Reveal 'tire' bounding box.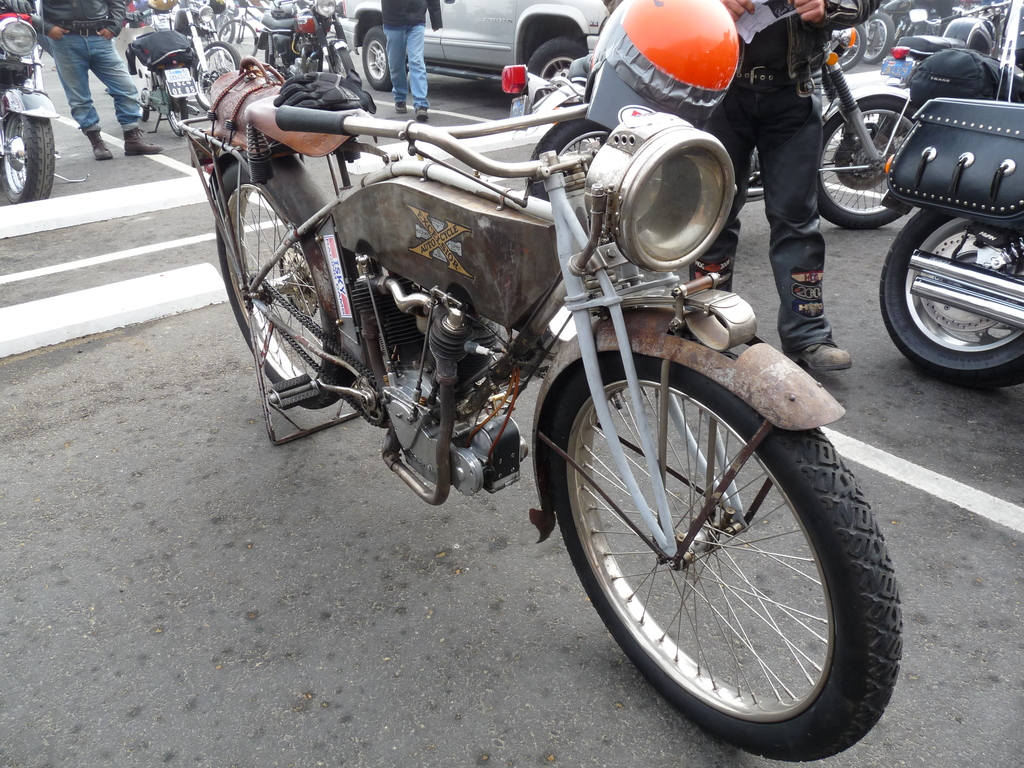
Revealed: (303,52,323,72).
